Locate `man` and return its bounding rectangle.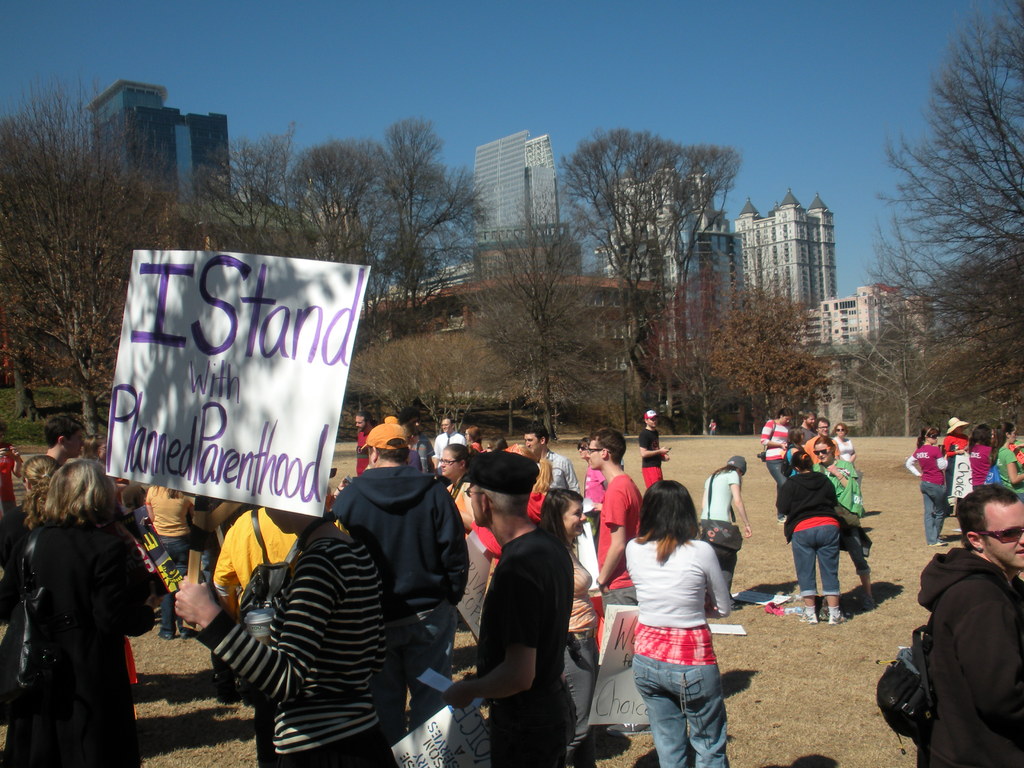
330 419 472 741.
